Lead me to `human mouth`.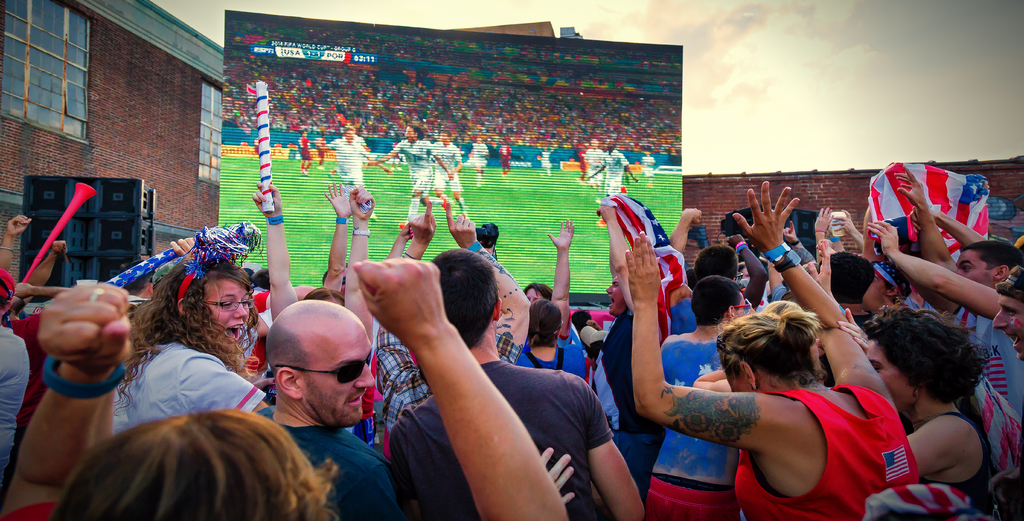
Lead to bbox=[348, 393, 362, 406].
